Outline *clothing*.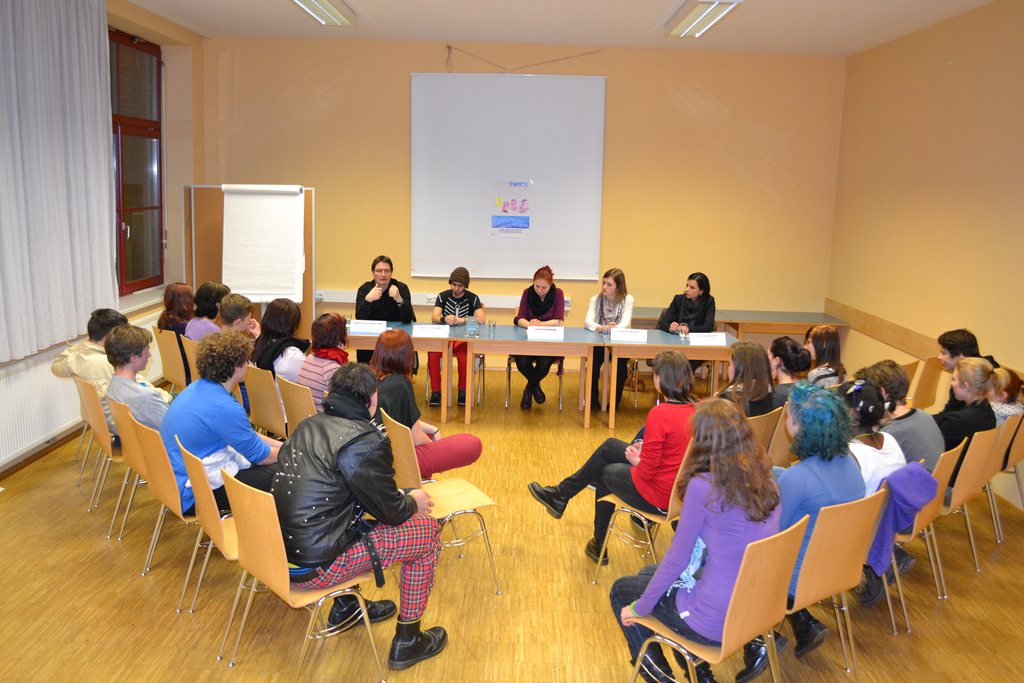
Outline: bbox=(145, 367, 270, 499).
